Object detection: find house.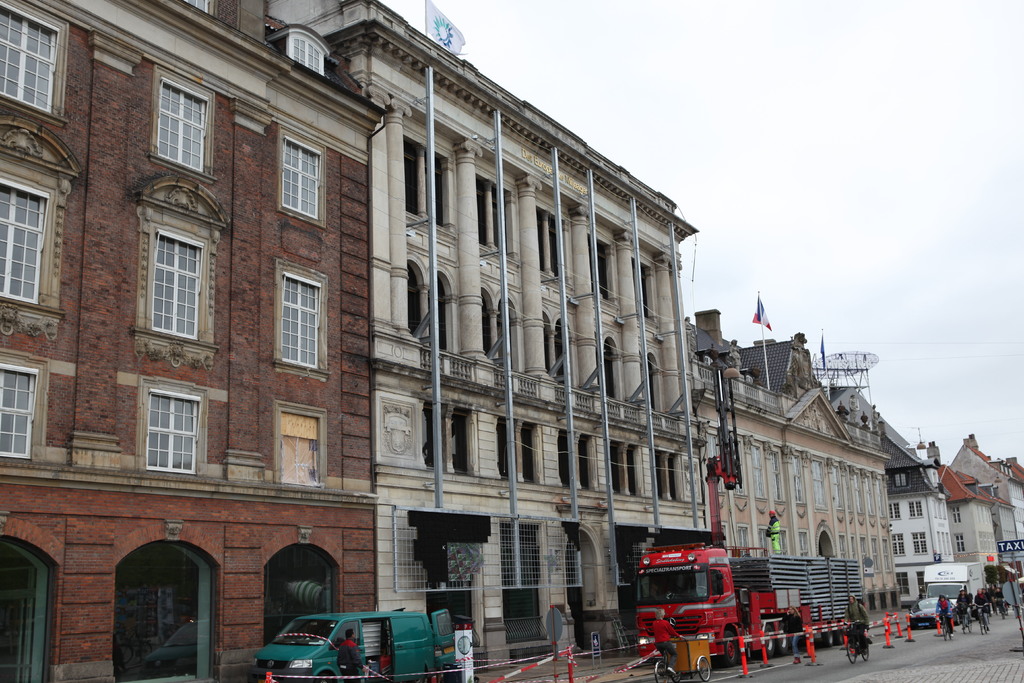
left=824, top=378, right=961, bottom=596.
